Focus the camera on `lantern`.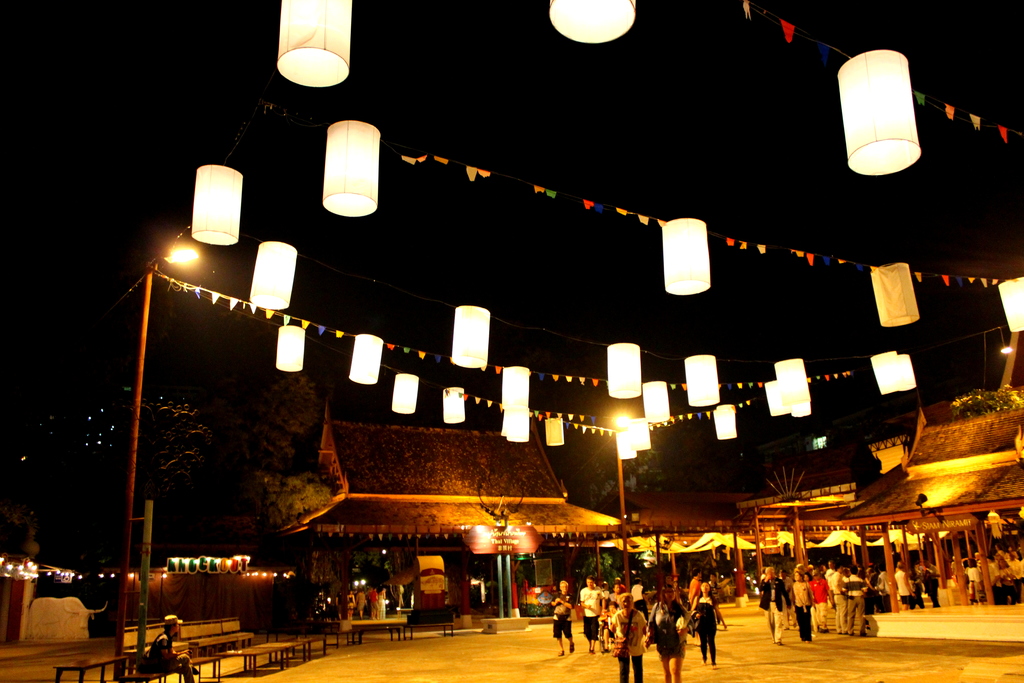
Focus region: <bbox>767, 378, 789, 418</bbox>.
